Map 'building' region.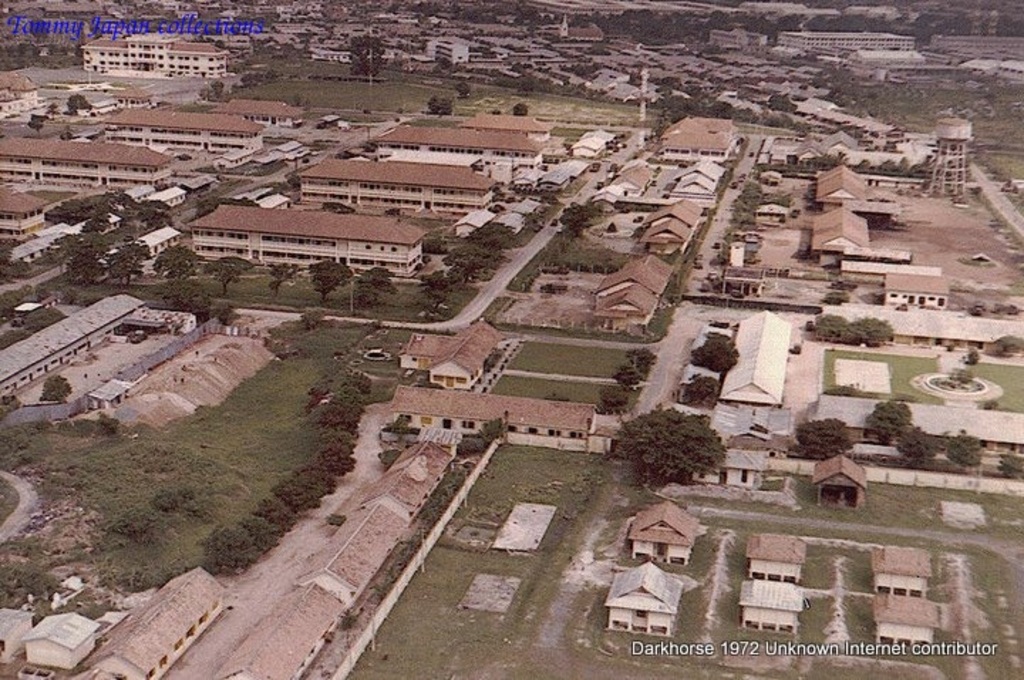
Mapped to BBox(107, 104, 266, 155).
